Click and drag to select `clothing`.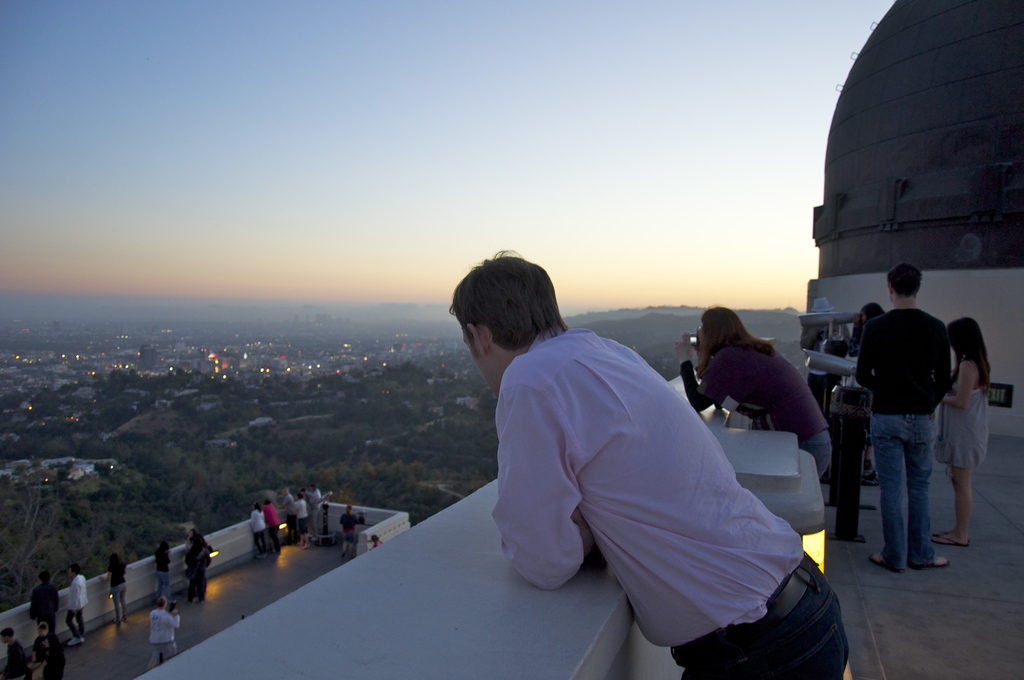
Selection: <region>275, 494, 300, 538</region>.
